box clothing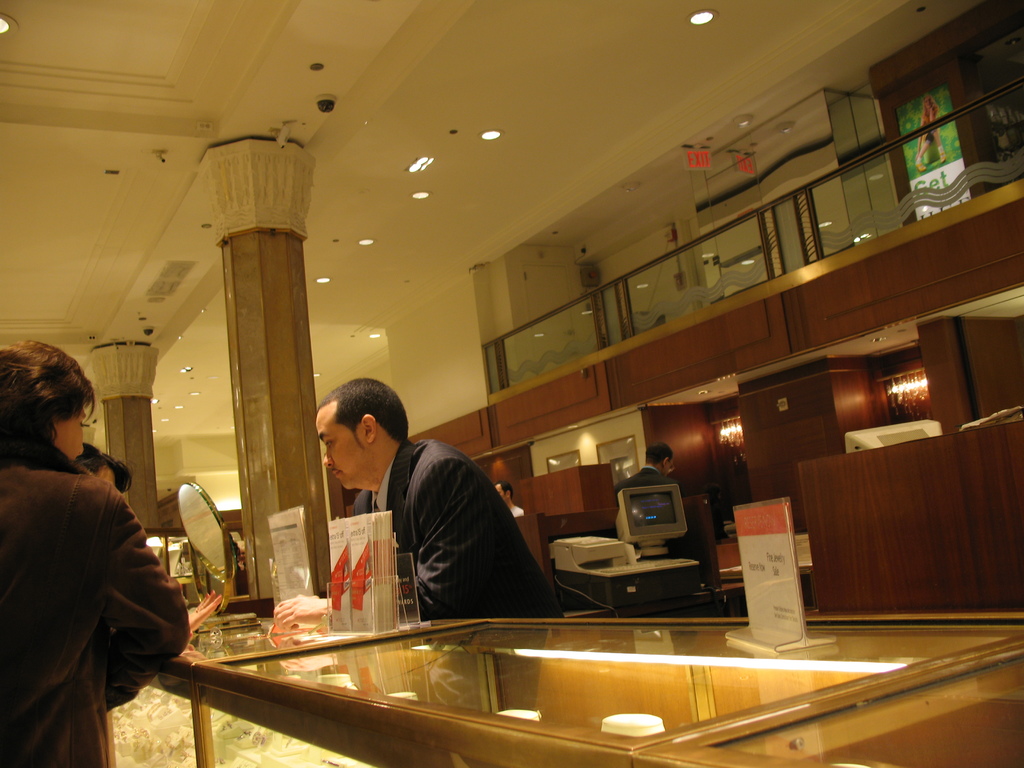
x1=616, y1=465, x2=680, y2=509
